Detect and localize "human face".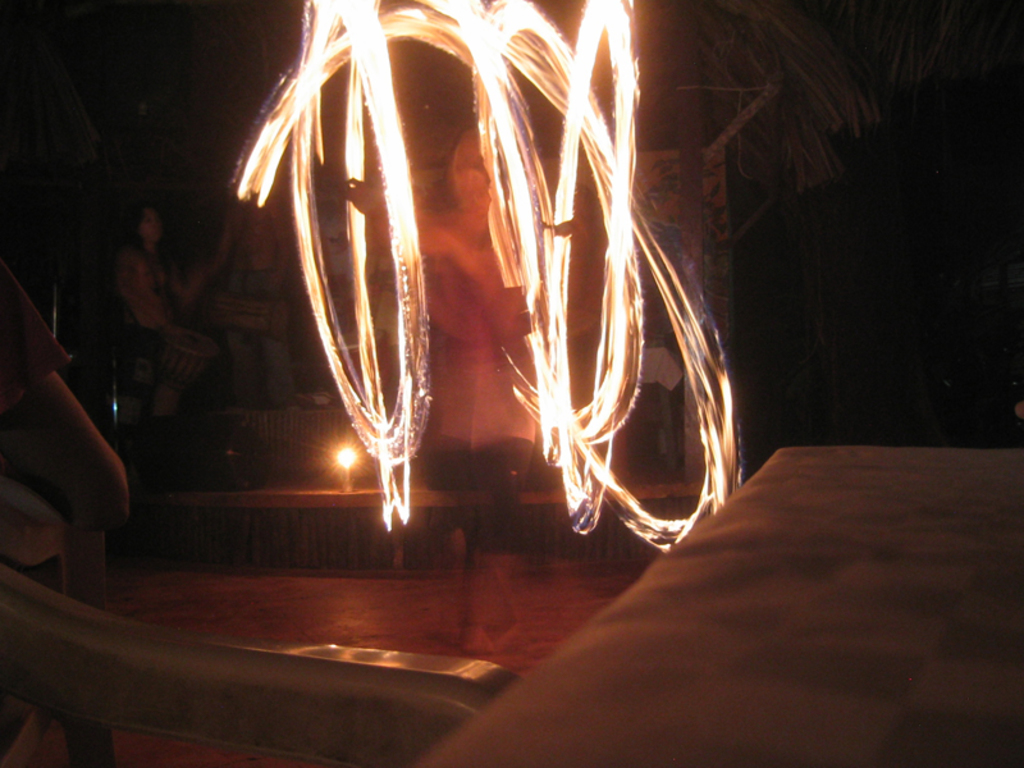
Localized at {"x1": 141, "y1": 207, "x2": 166, "y2": 250}.
